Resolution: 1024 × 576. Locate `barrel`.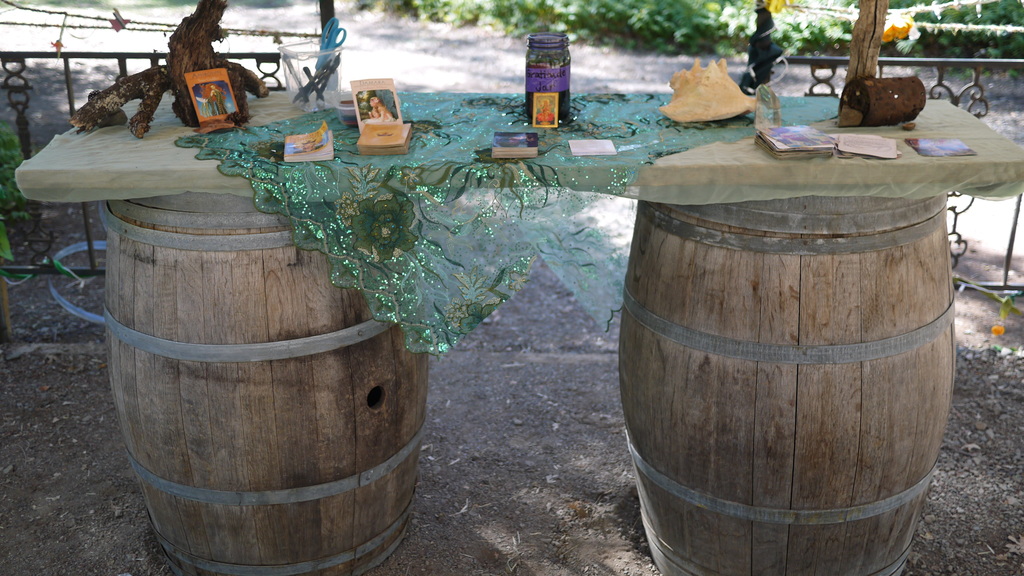
bbox=(103, 180, 442, 575).
